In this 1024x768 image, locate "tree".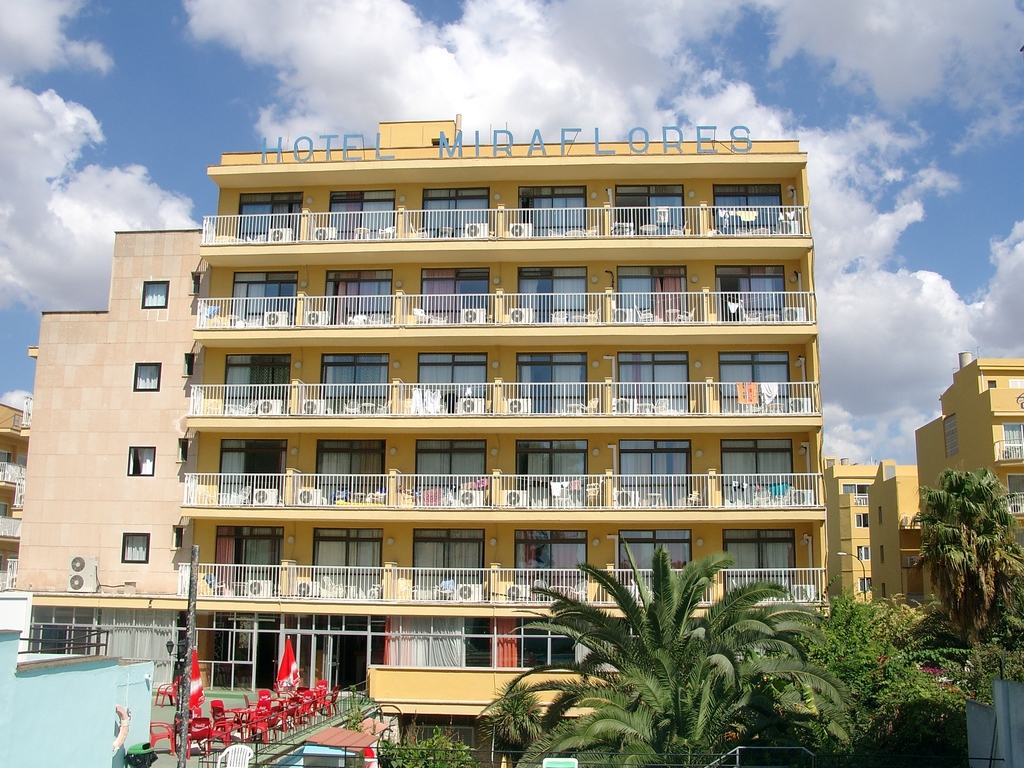
Bounding box: box=[484, 681, 542, 762].
